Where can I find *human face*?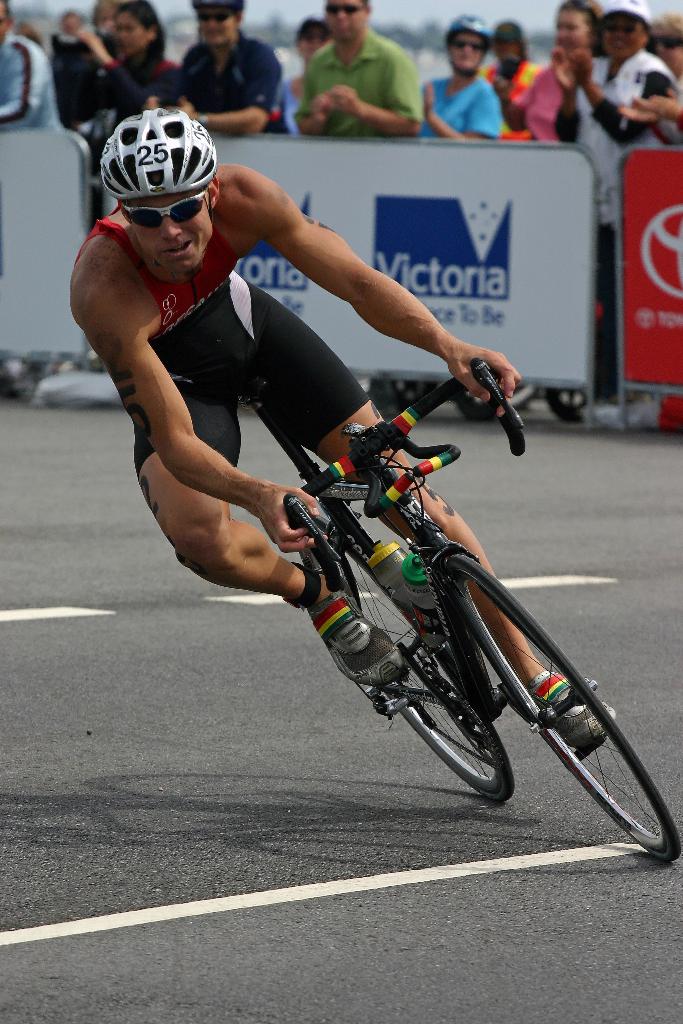
You can find it at BBox(557, 9, 587, 51).
